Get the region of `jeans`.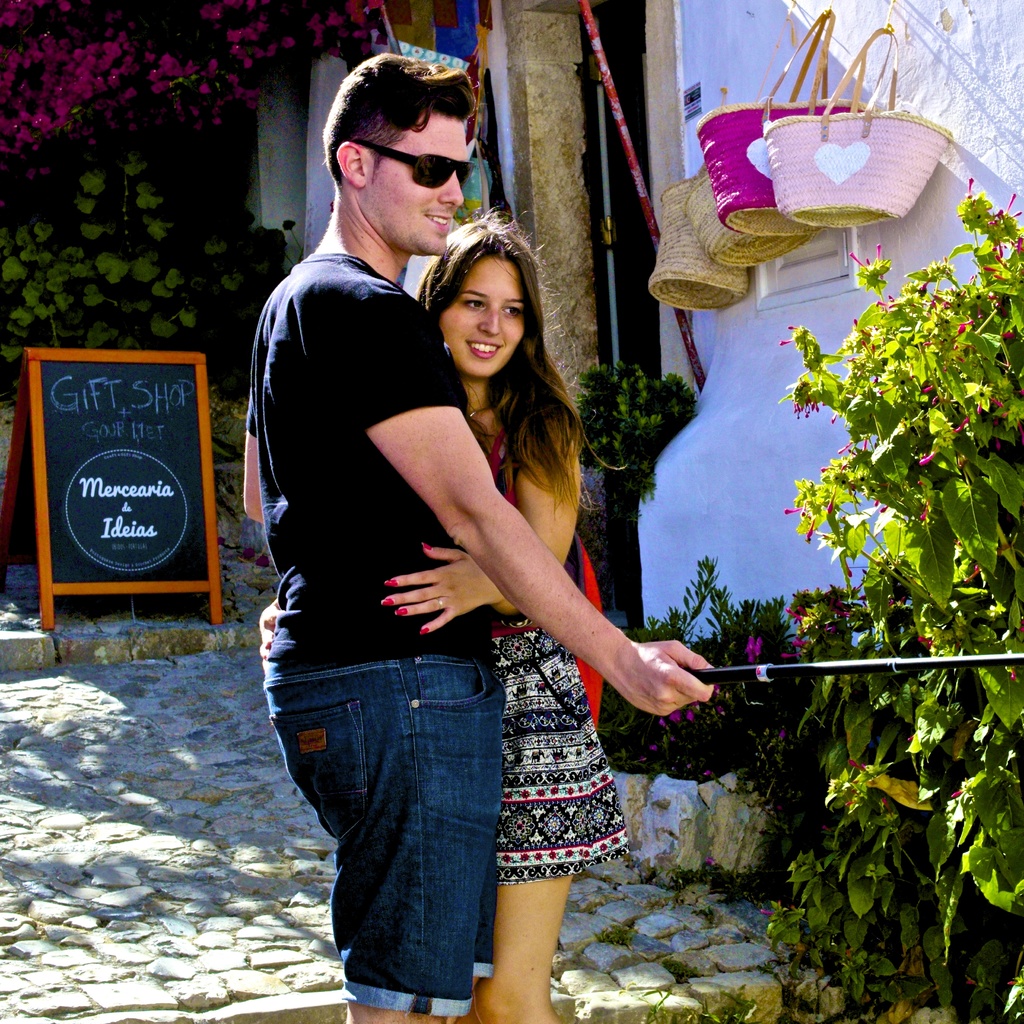
l=269, t=648, r=508, b=1009.
